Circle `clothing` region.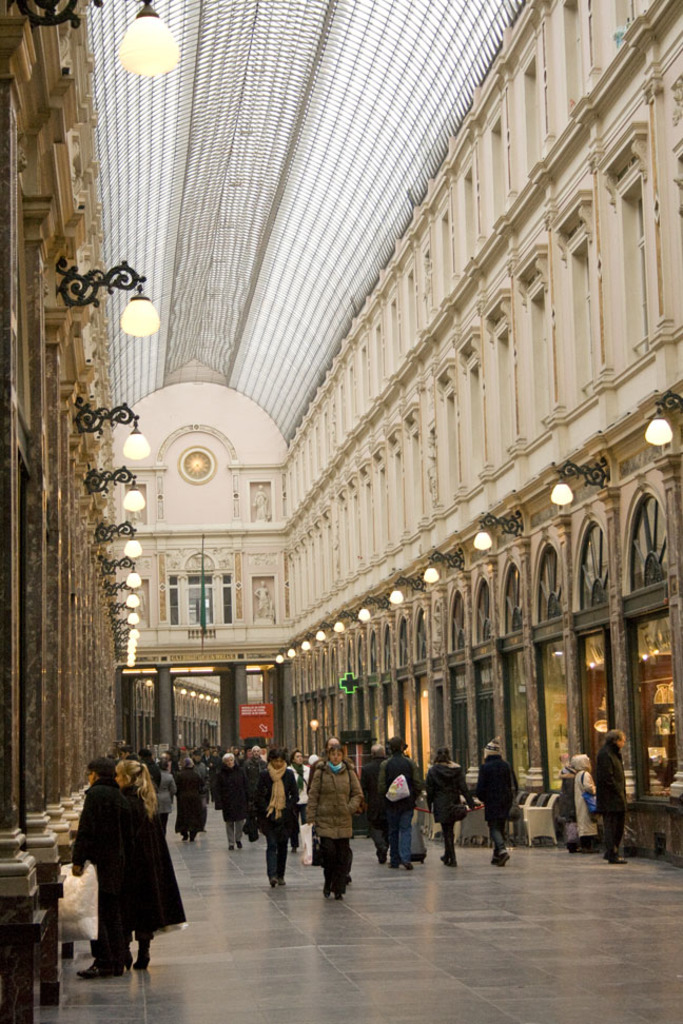
Region: [301,754,366,893].
